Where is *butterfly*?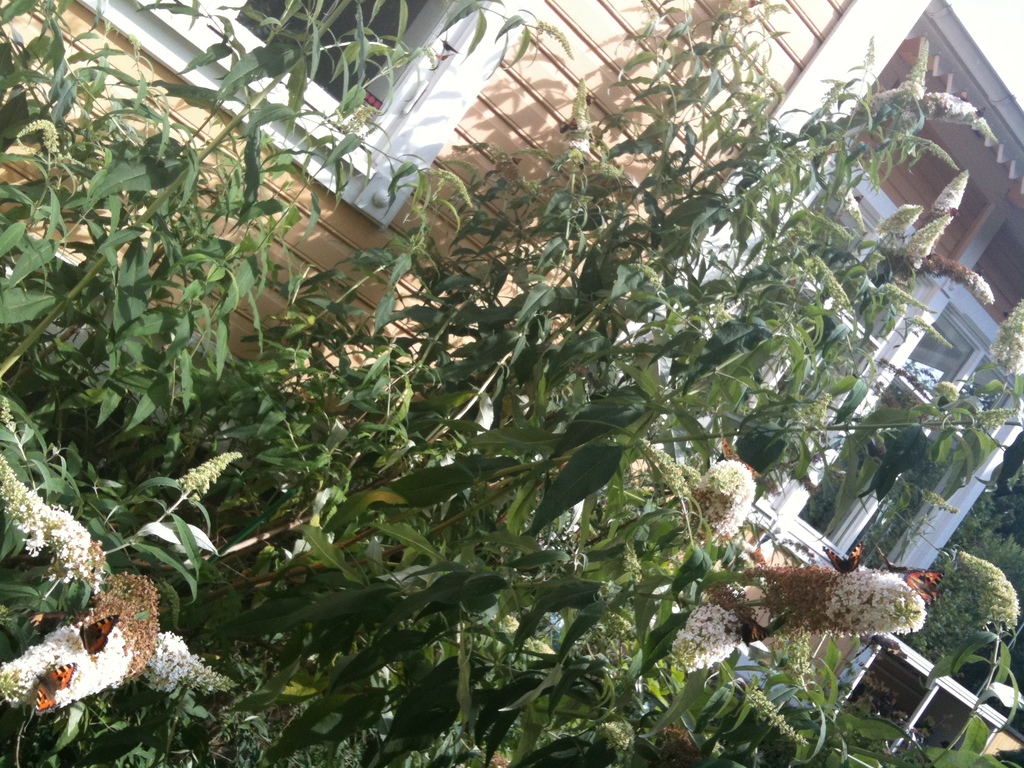
region(714, 431, 771, 481).
